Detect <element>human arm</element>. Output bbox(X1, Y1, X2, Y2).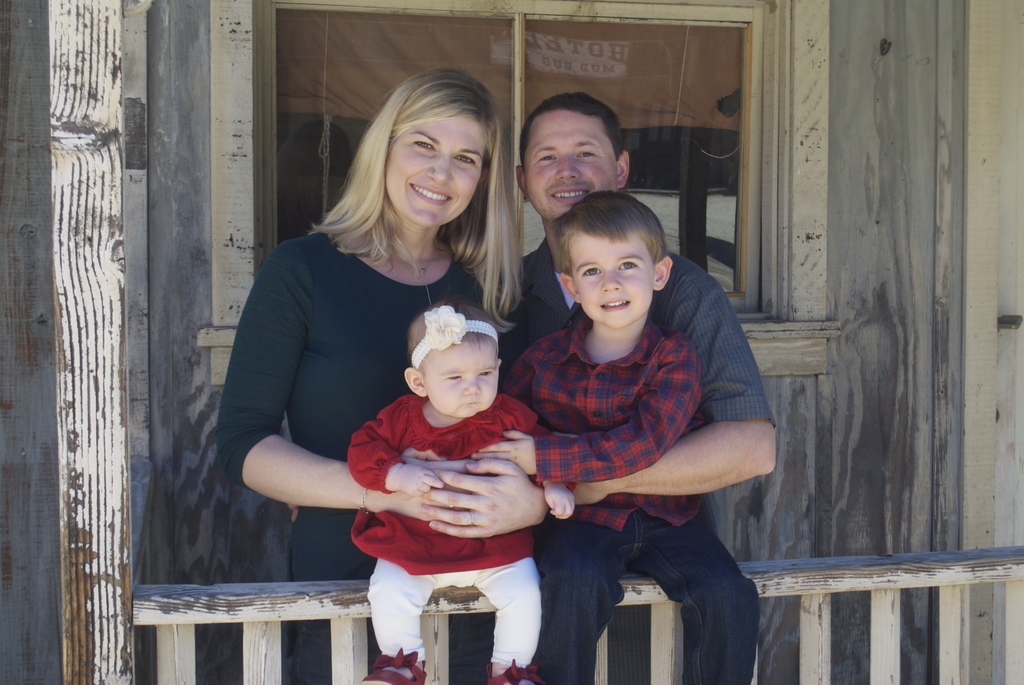
bbox(412, 481, 565, 535).
